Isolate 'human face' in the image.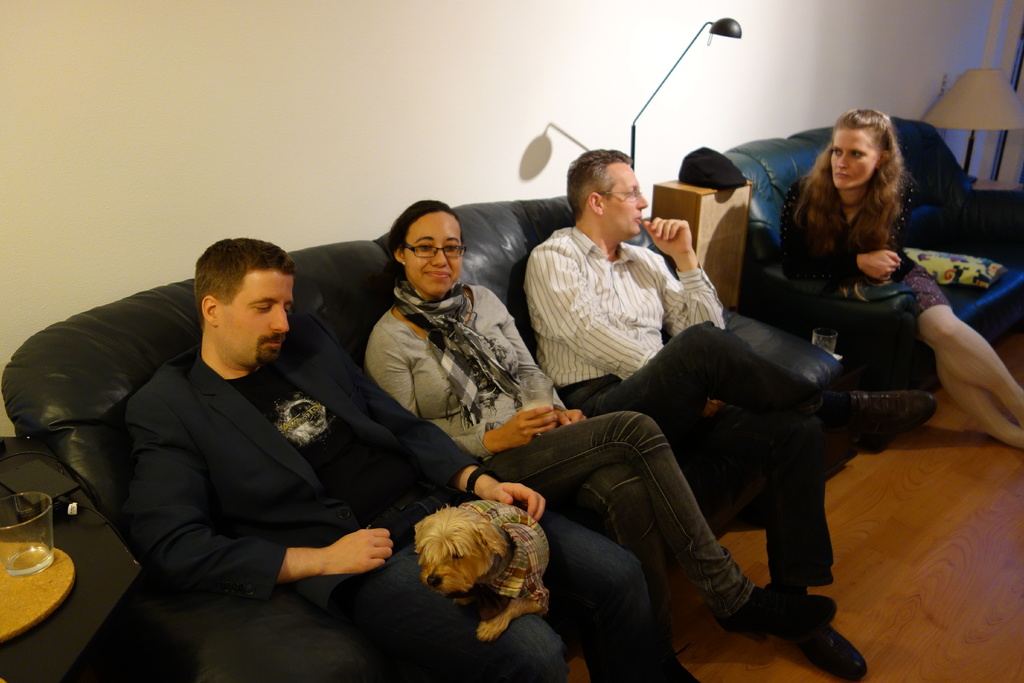
Isolated region: [218, 264, 294, 366].
